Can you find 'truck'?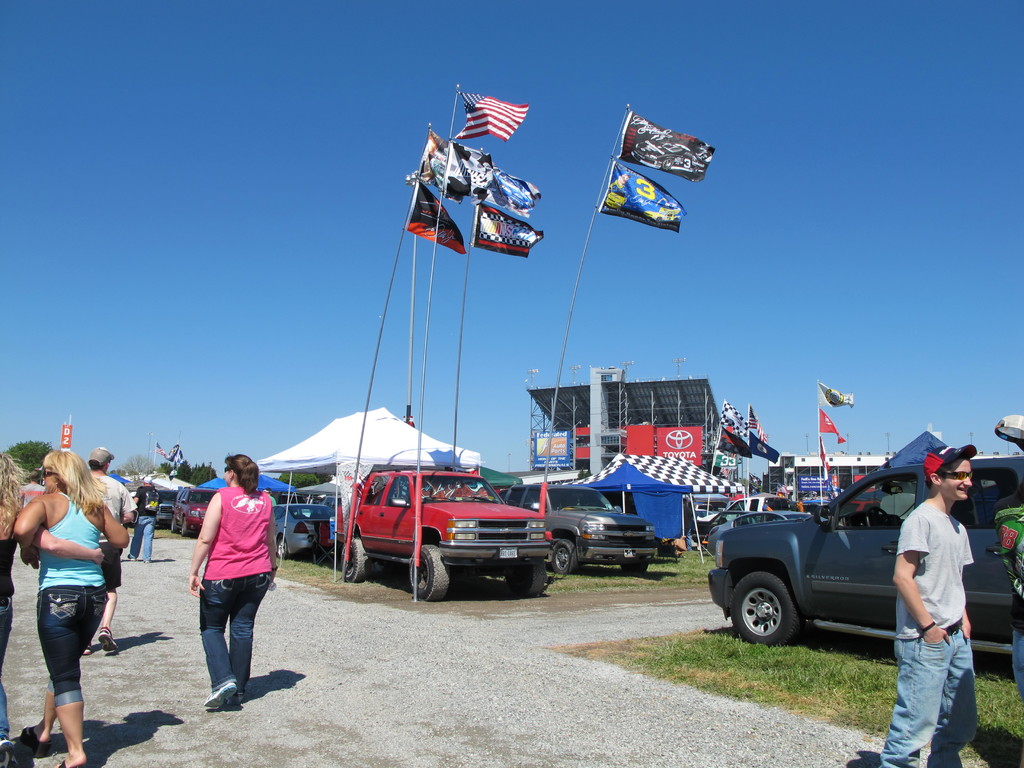
Yes, bounding box: x1=705 y1=447 x2=1023 y2=694.
